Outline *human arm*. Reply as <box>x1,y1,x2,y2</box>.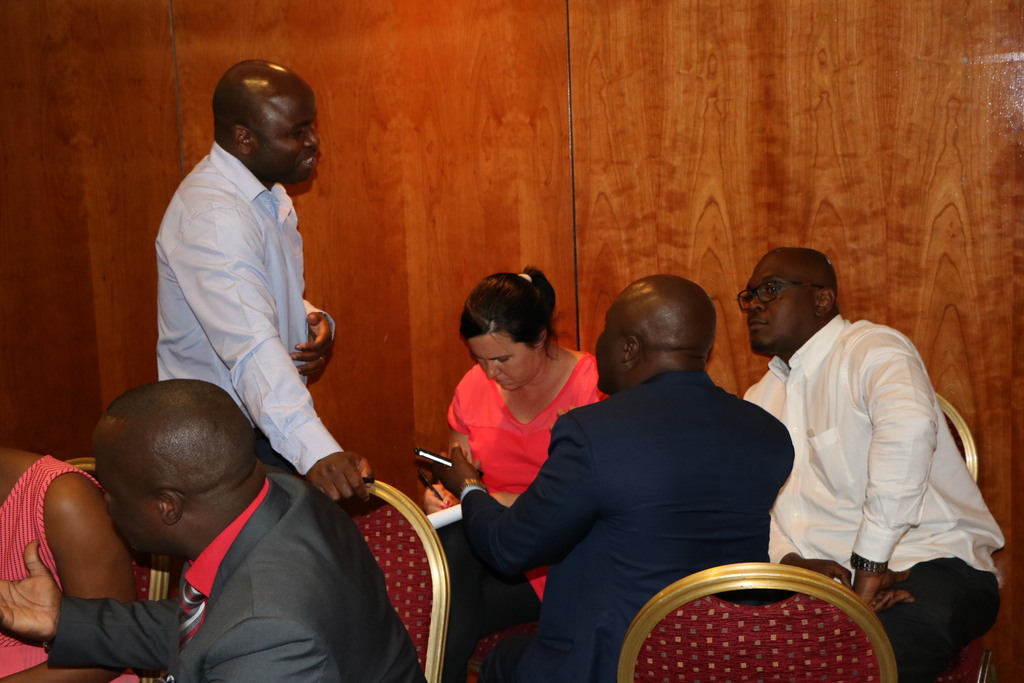
<box>850,321,943,617</box>.
